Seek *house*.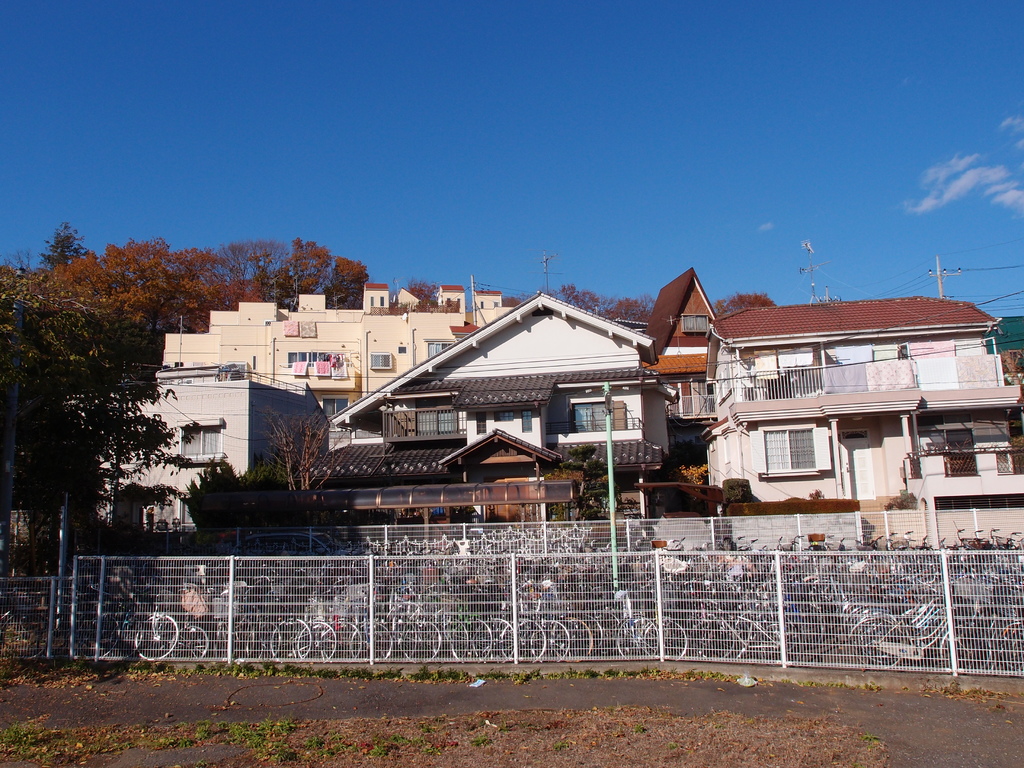
[154, 266, 514, 410].
